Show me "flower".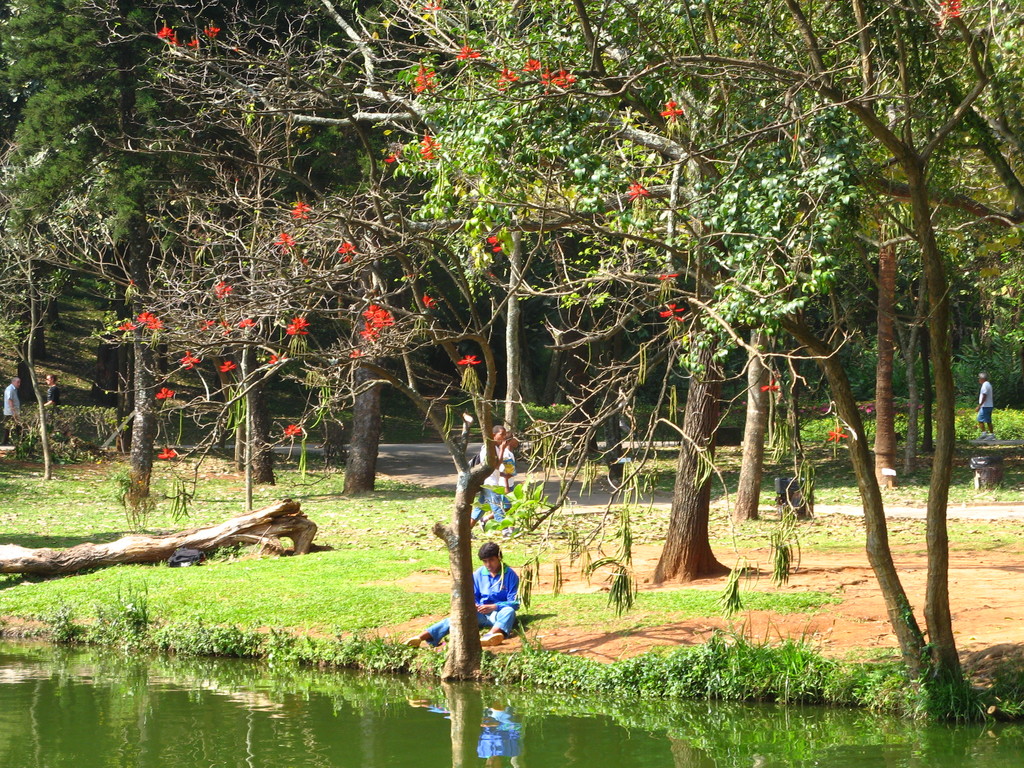
"flower" is here: <box>152,383,176,403</box>.
